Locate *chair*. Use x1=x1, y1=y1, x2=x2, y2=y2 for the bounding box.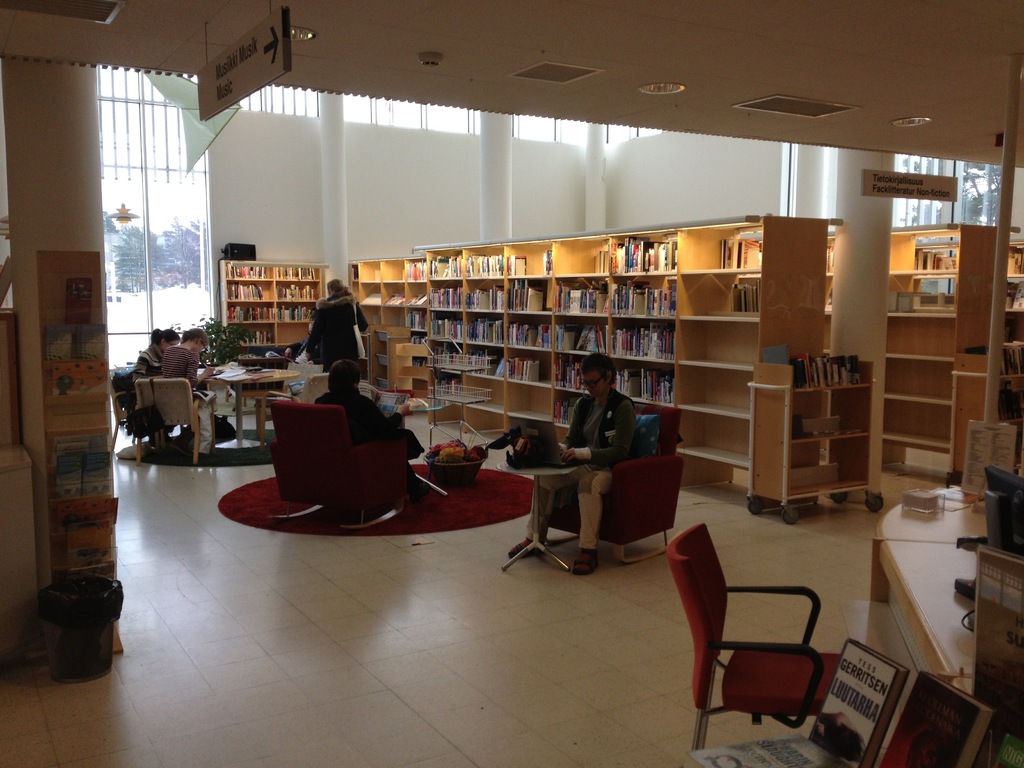
x1=268, y1=396, x2=412, y2=531.
